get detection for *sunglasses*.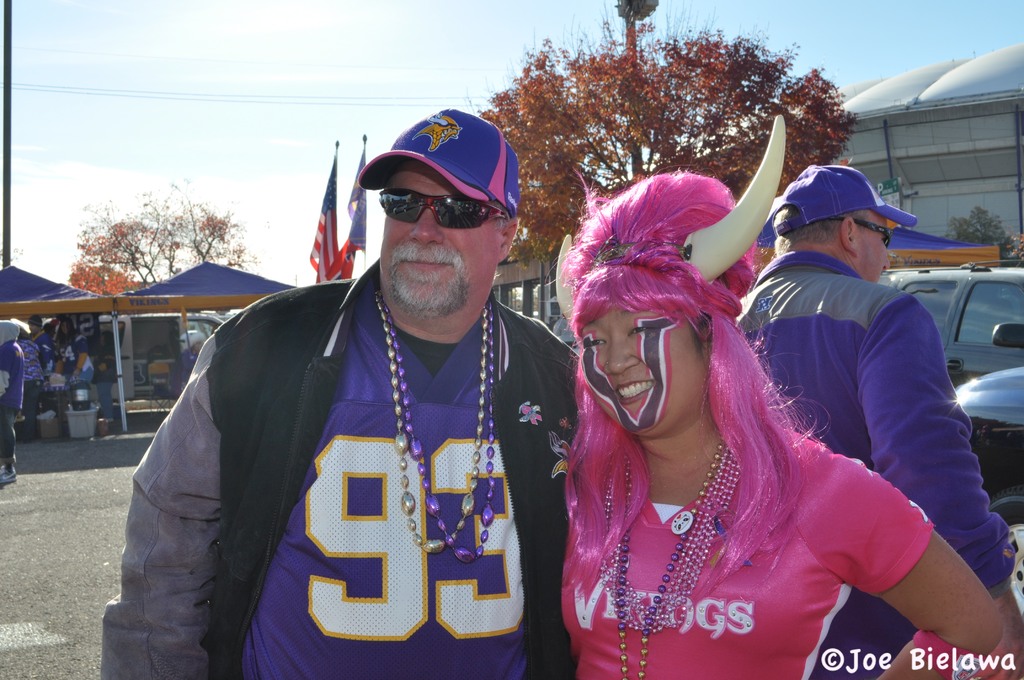
Detection: l=371, t=181, r=508, b=232.
